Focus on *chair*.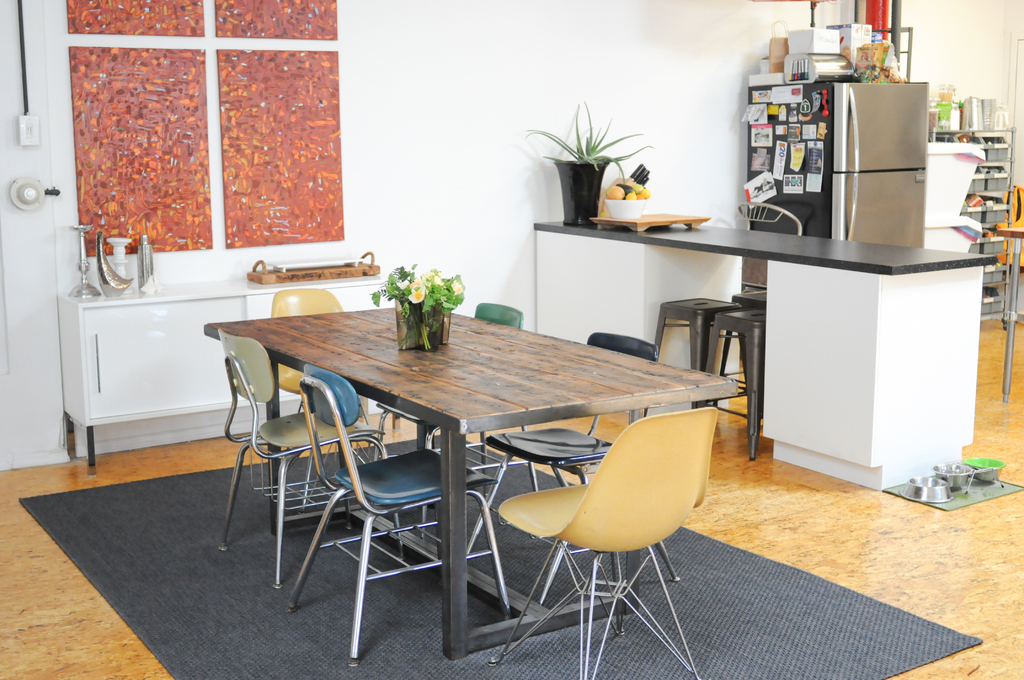
Focused at {"left": 360, "top": 296, "right": 523, "bottom": 529}.
